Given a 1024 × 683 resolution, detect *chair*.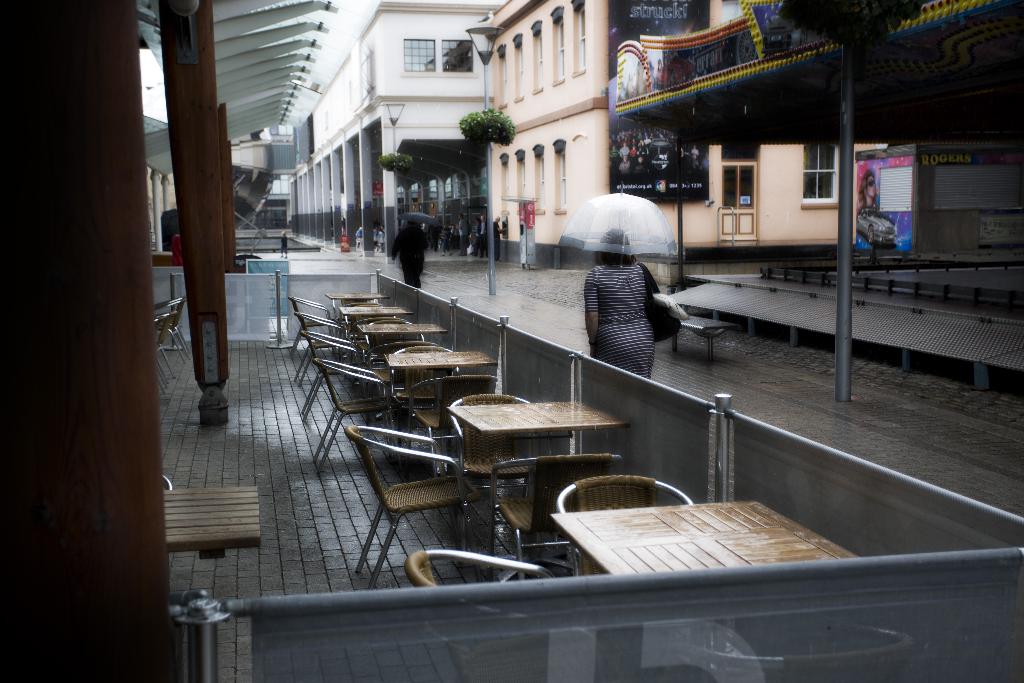
163 472 175 495.
